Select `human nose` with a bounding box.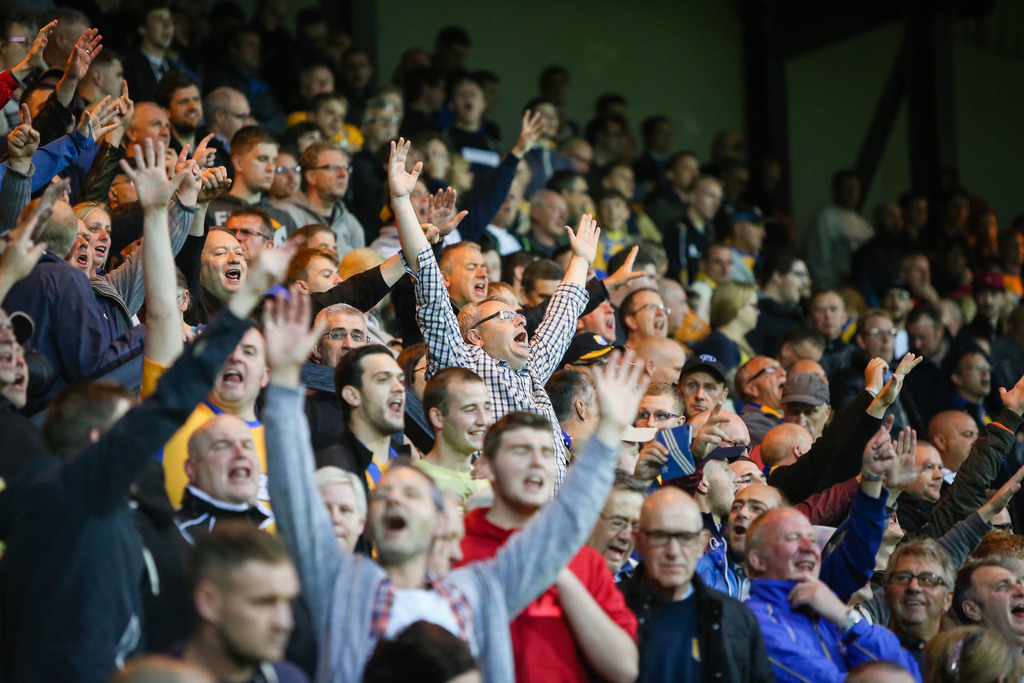
region(342, 335, 353, 349).
